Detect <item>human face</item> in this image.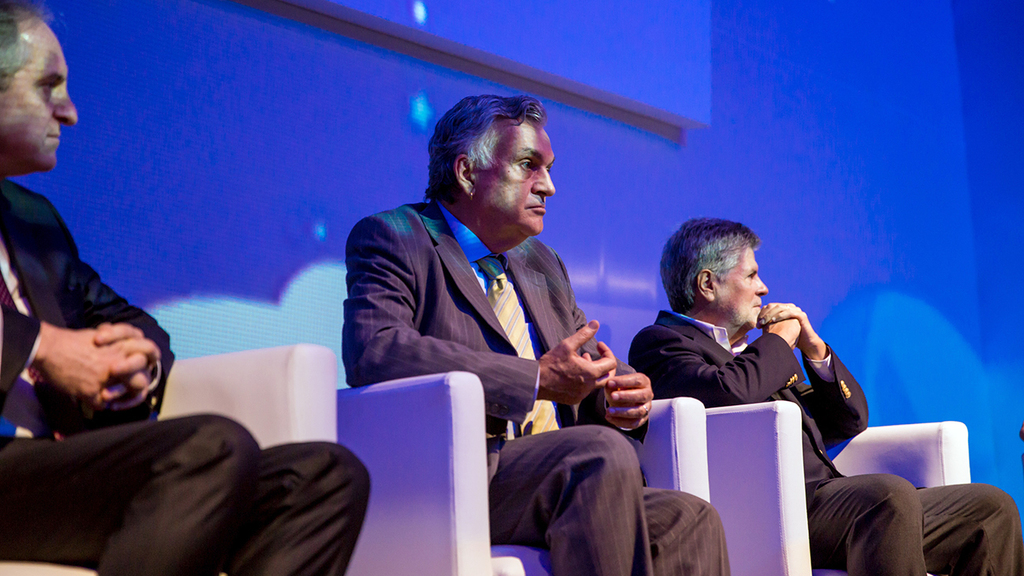
Detection: (x1=0, y1=18, x2=80, y2=173).
